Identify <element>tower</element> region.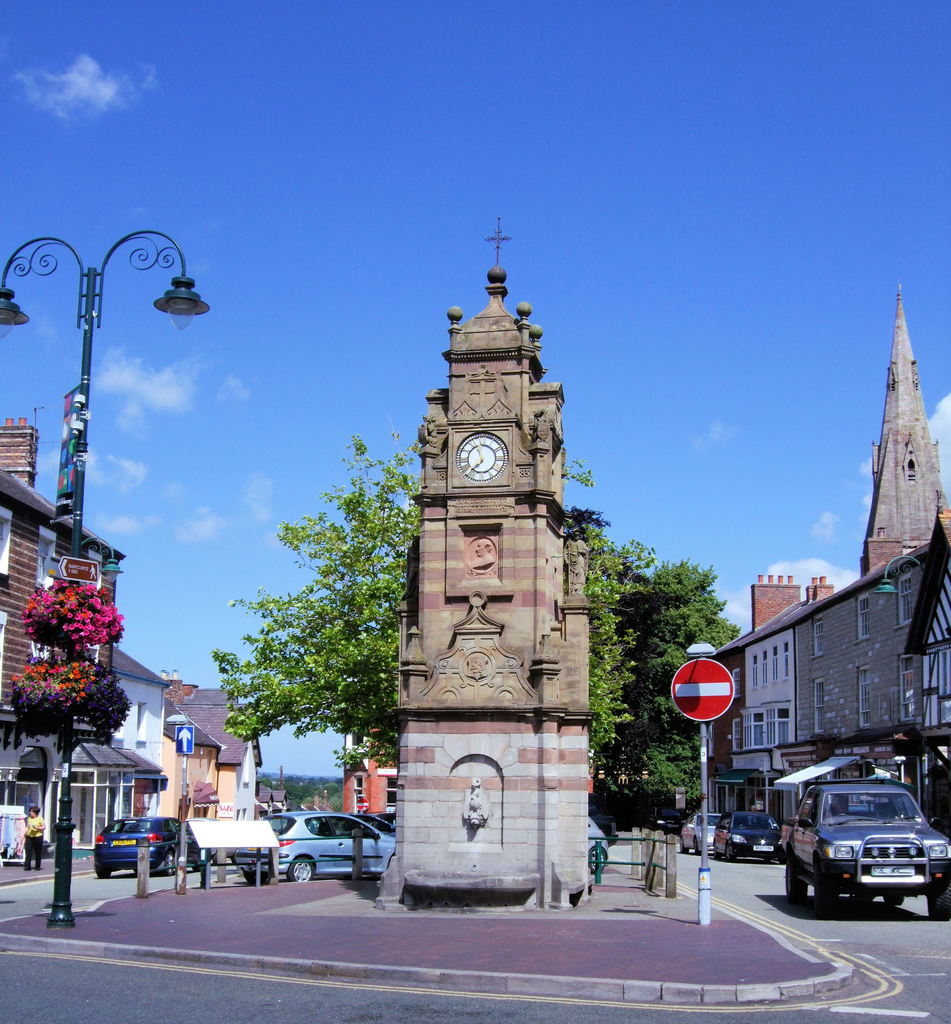
Region: <box>366,173,624,875</box>.
